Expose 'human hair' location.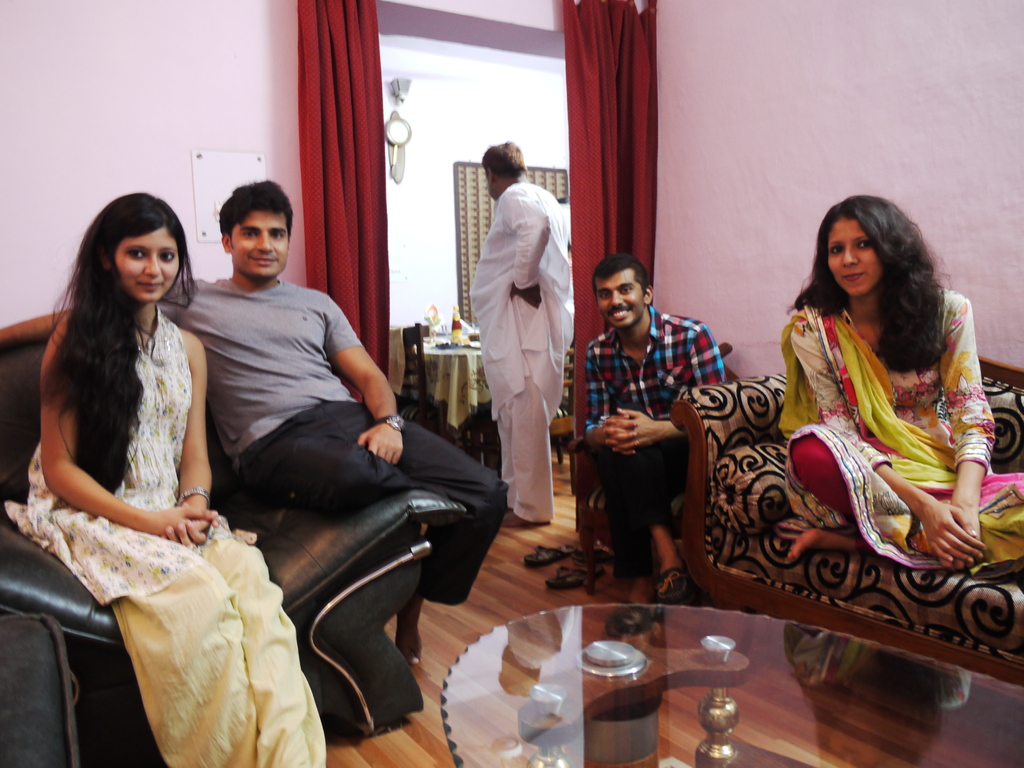
Exposed at <bbox>796, 196, 950, 371</bbox>.
